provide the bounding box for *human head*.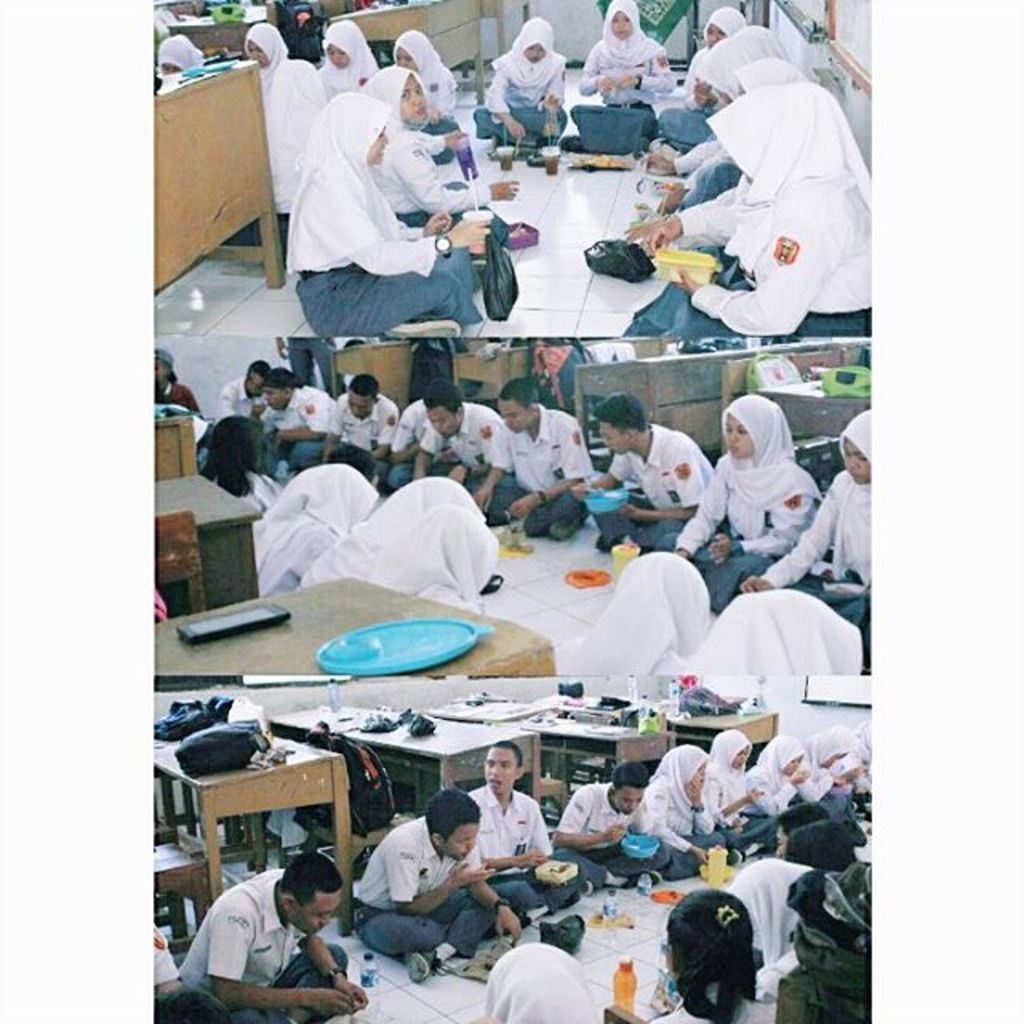
{"left": 610, "top": 546, "right": 710, "bottom": 658}.
